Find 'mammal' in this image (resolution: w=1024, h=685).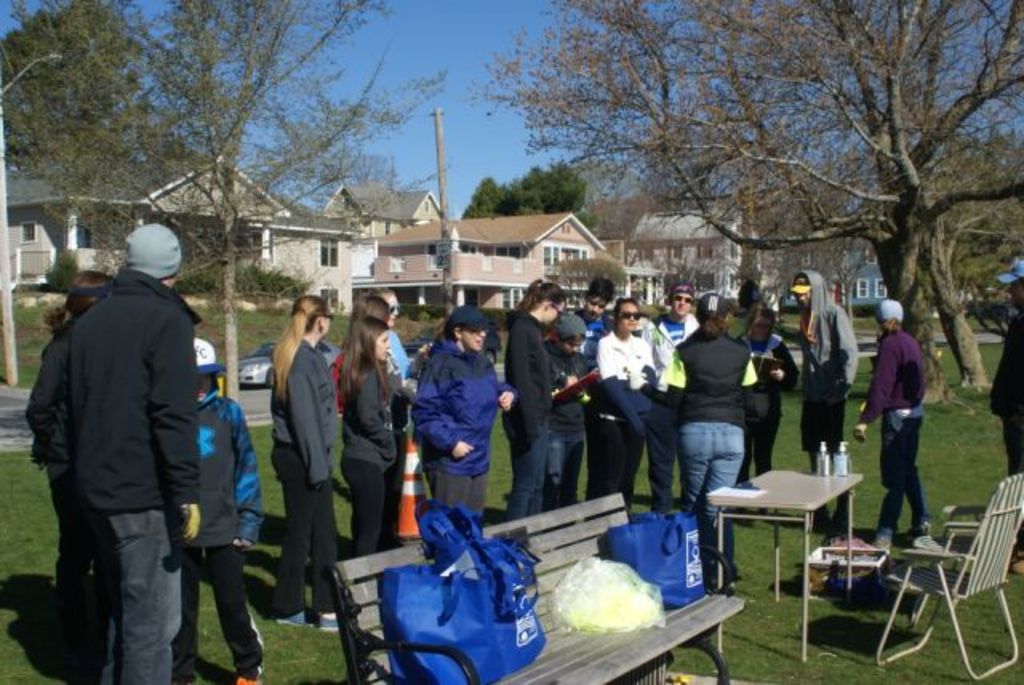
l=656, t=274, r=694, b=514.
